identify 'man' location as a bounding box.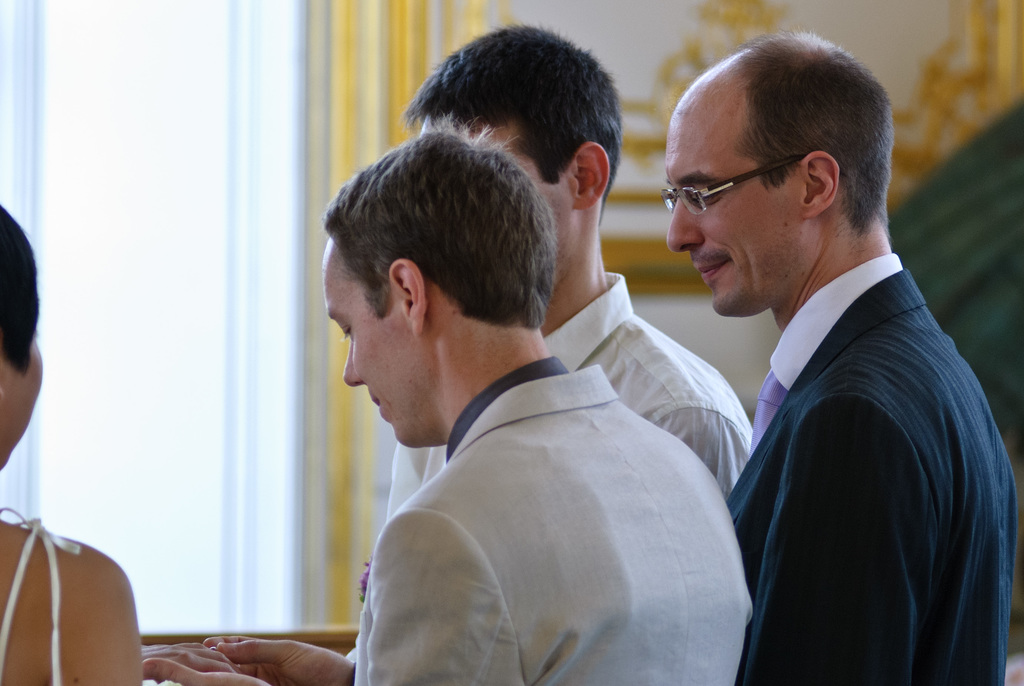
detection(659, 28, 1018, 685).
